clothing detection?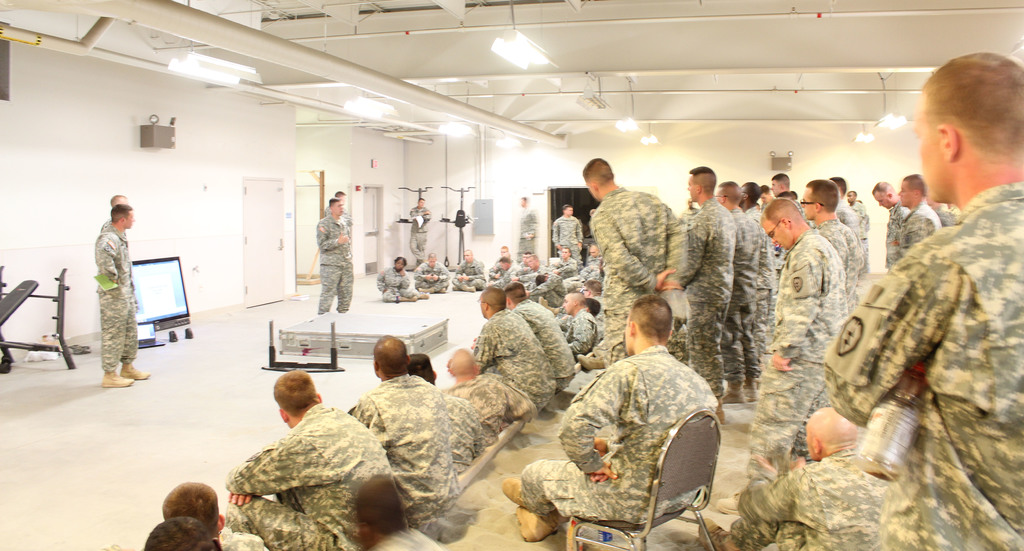
(left=477, top=308, right=562, bottom=410)
